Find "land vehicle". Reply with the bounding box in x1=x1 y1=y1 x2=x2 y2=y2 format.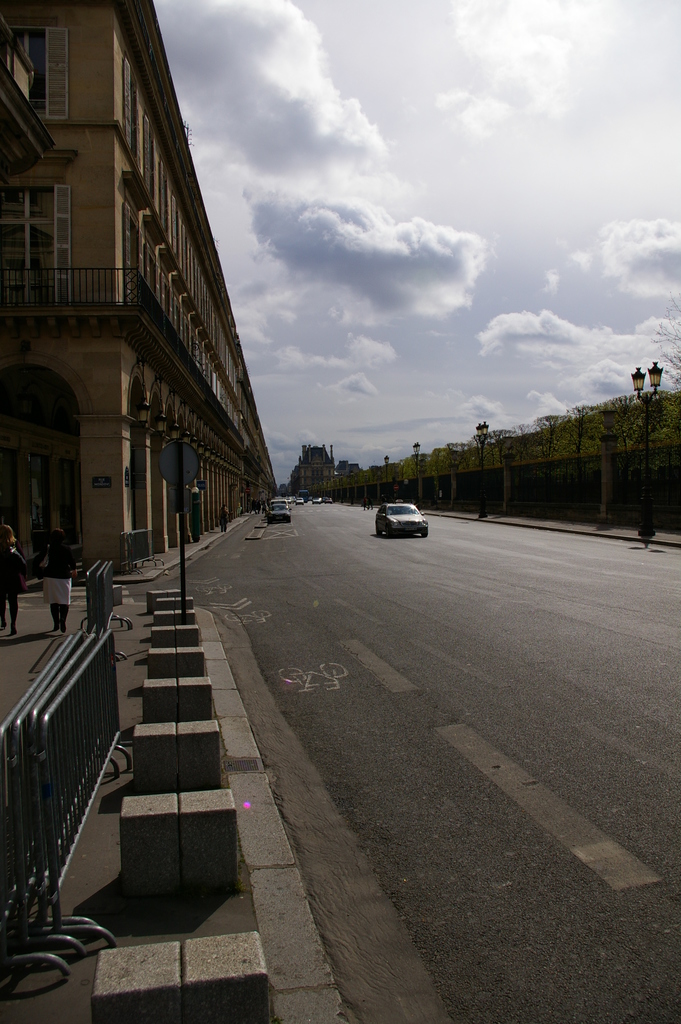
x1=270 y1=504 x2=291 y2=524.
